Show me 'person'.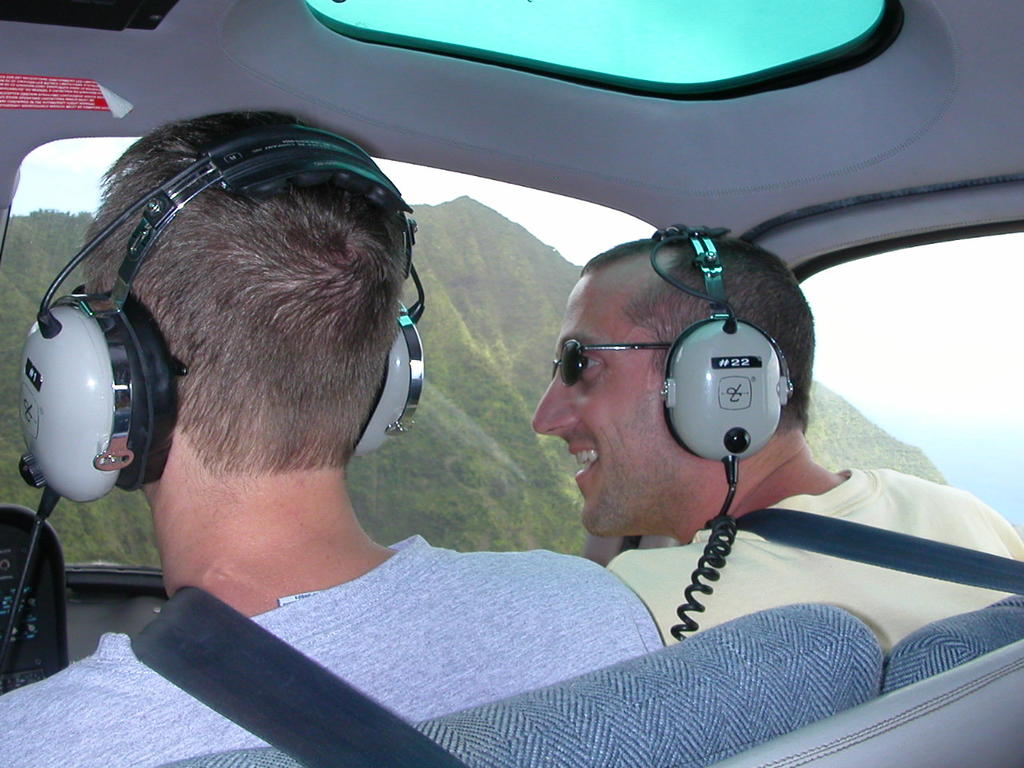
'person' is here: pyautogui.locateOnScreen(469, 166, 878, 684).
